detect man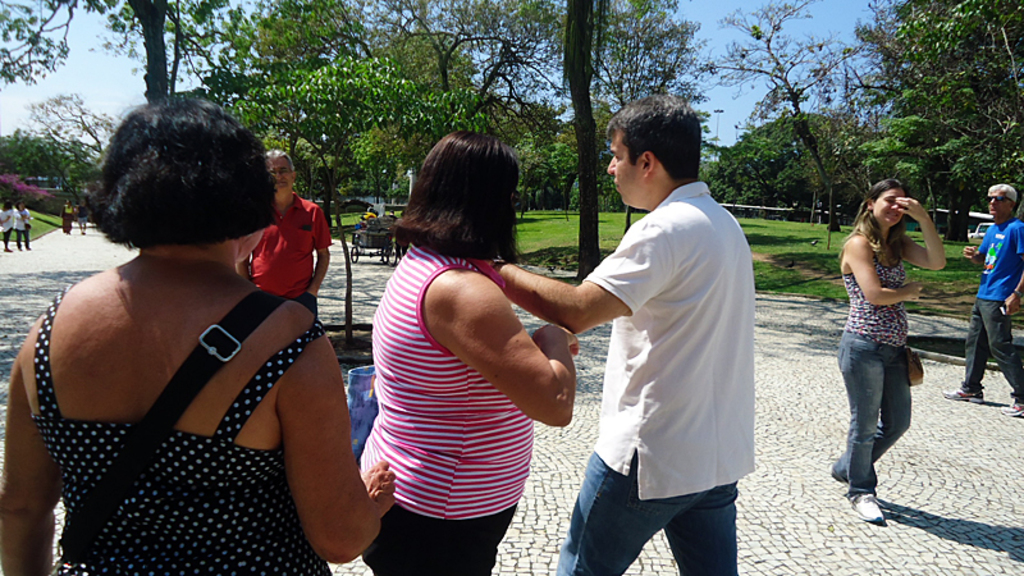
[236, 148, 333, 321]
